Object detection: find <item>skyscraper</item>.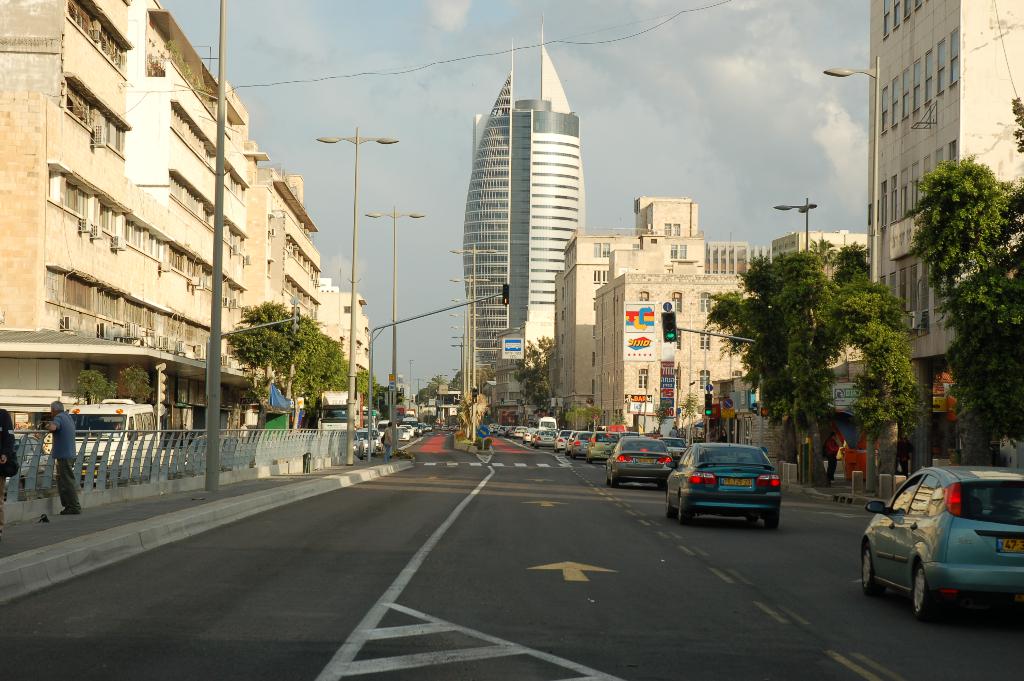
box=[779, 227, 884, 426].
